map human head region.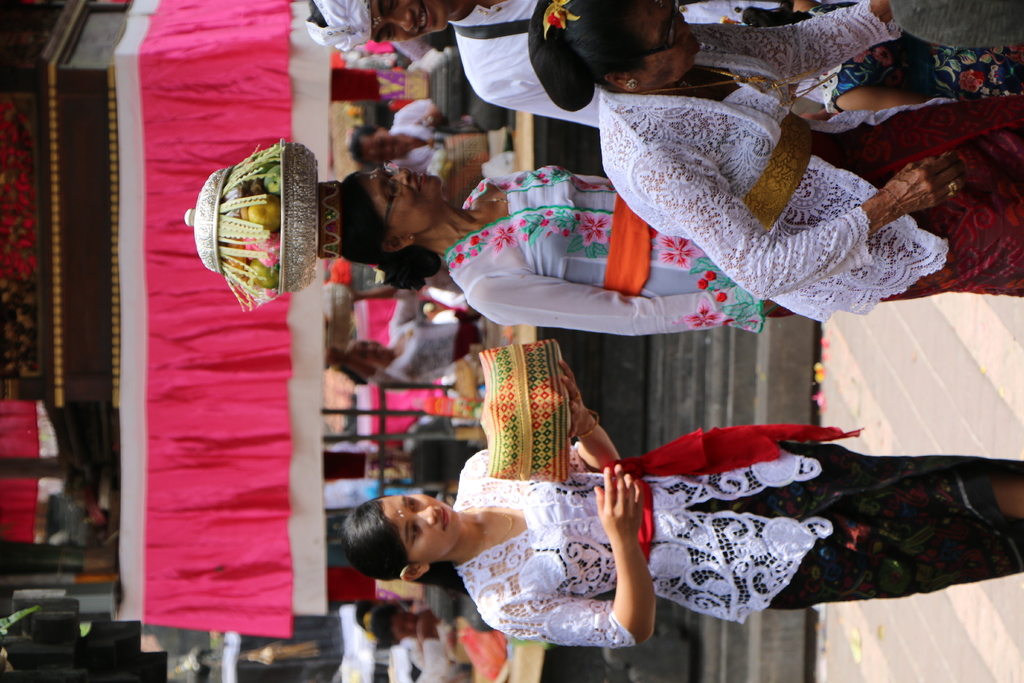
Mapped to locate(372, 609, 417, 646).
